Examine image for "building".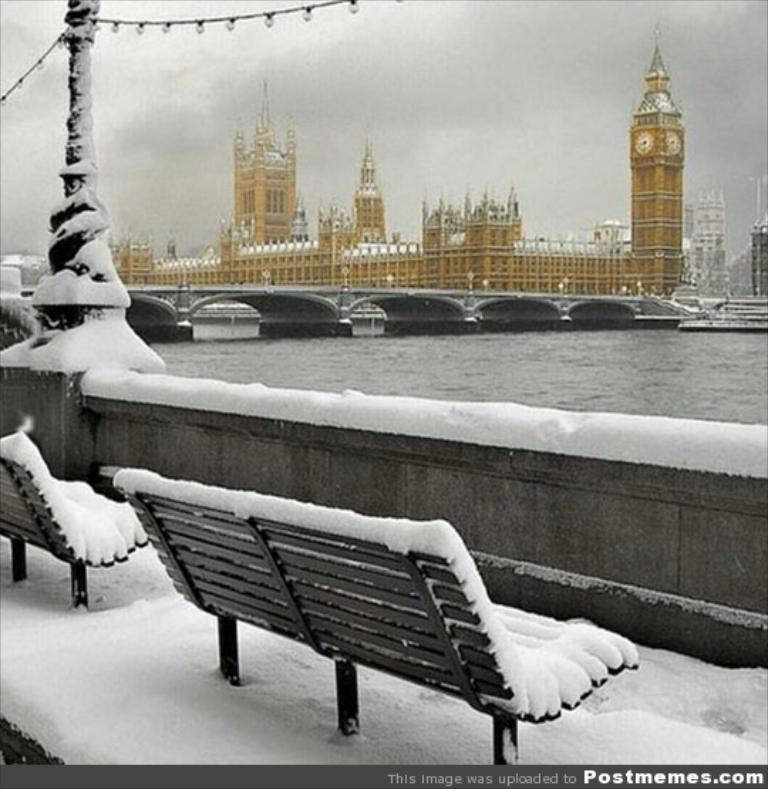
Examination result: x1=752, y1=213, x2=767, y2=299.
